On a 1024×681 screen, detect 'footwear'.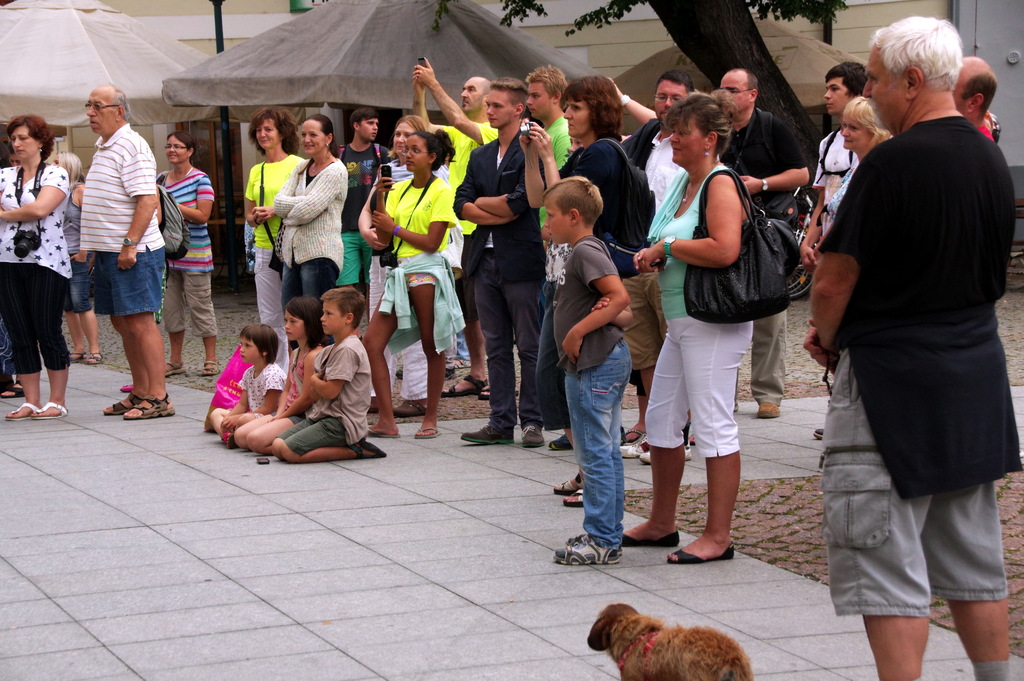
[61, 345, 90, 366].
